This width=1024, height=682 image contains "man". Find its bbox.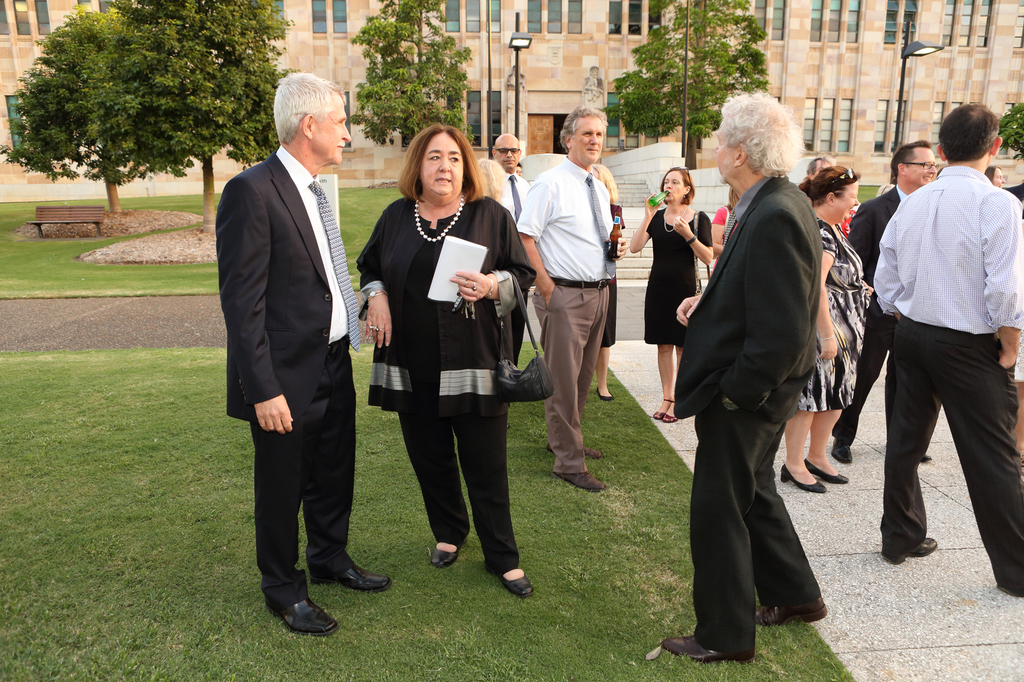
locate(210, 70, 394, 640).
